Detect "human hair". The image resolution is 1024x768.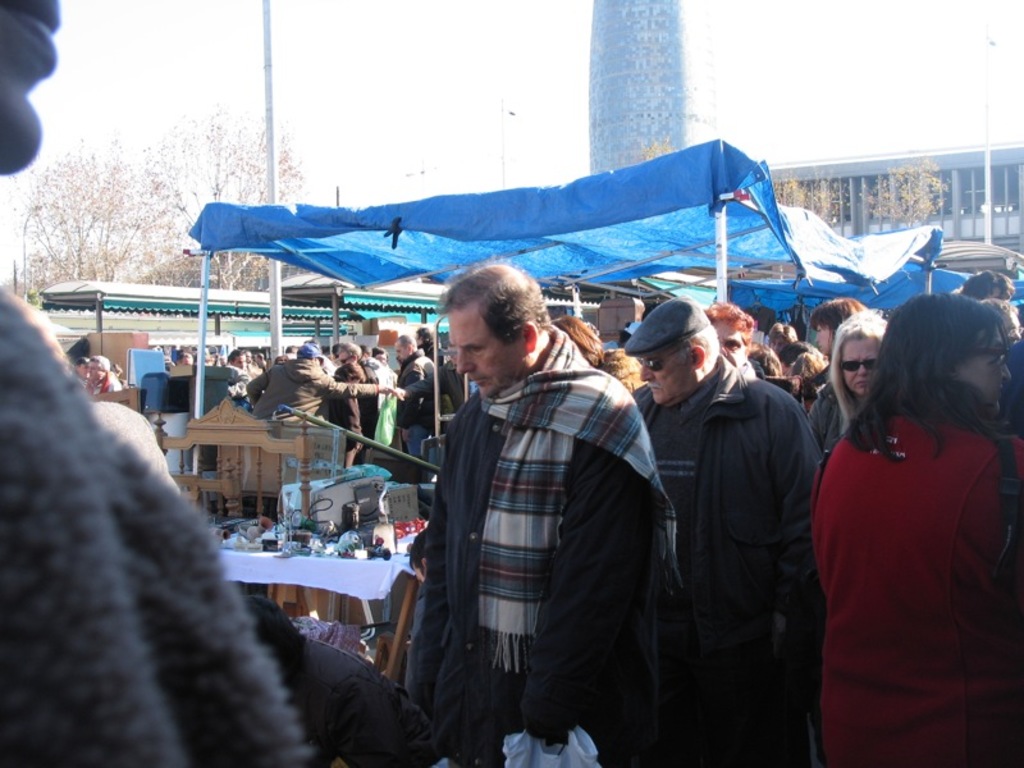
bbox=[828, 310, 888, 436].
